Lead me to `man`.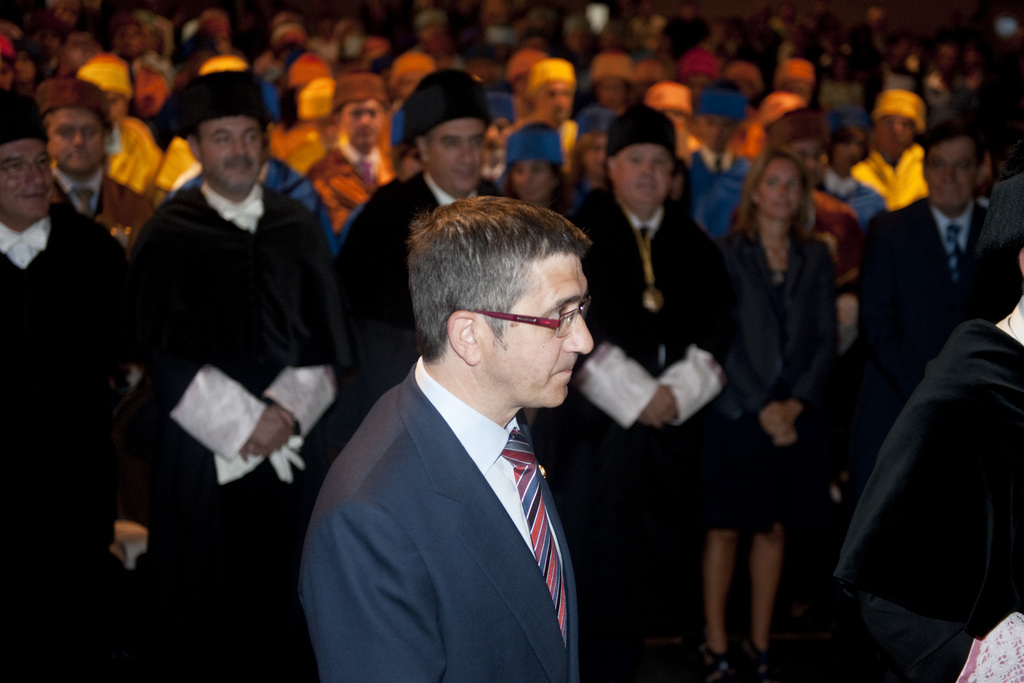
Lead to bbox(125, 63, 379, 682).
